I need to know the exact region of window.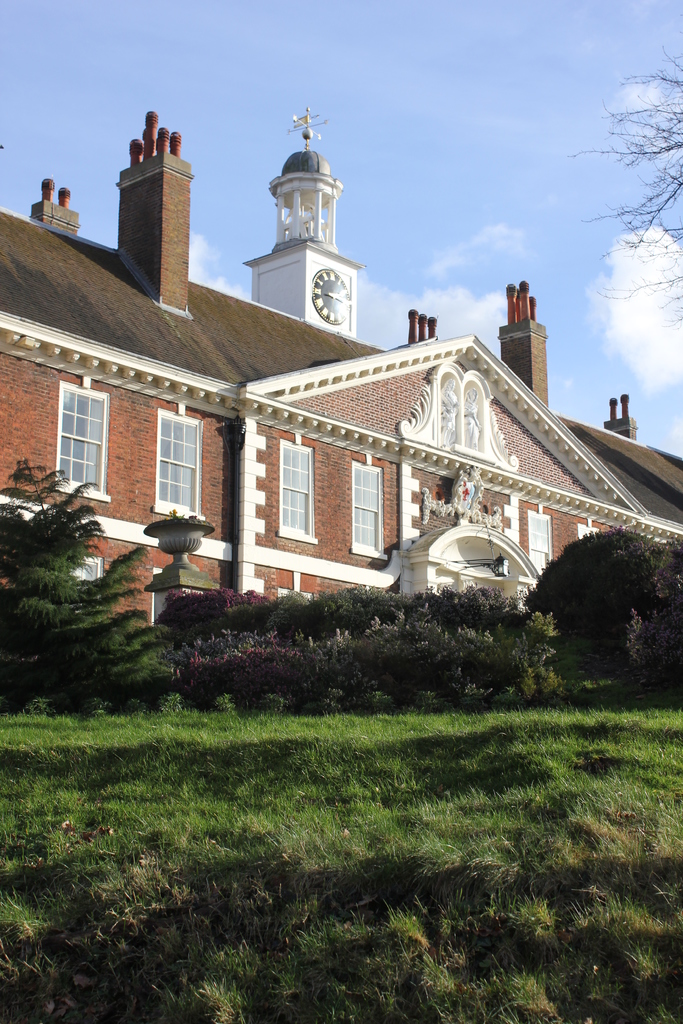
Region: (x1=354, y1=467, x2=387, y2=570).
